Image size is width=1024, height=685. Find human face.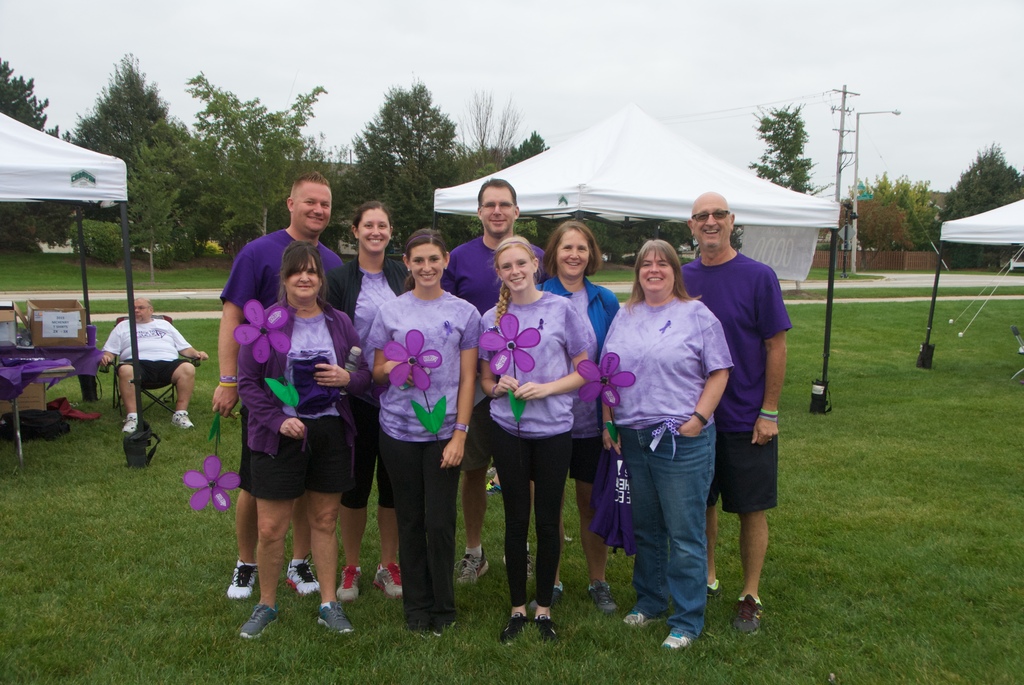
bbox=[639, 250, 675, 290].
